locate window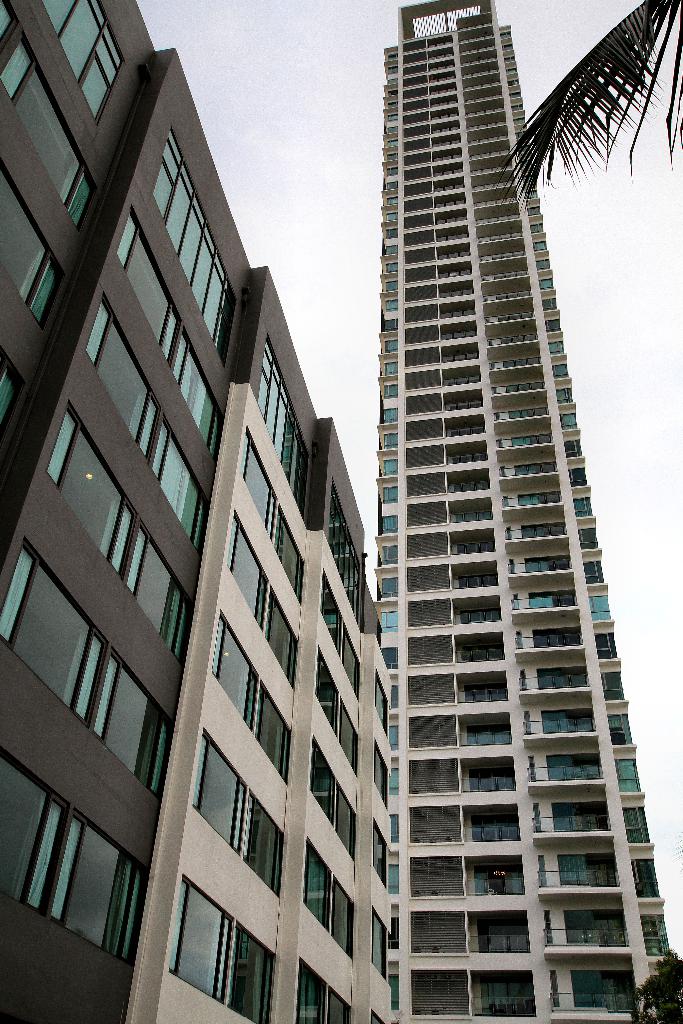
x1=477, y1=926, x2=530, y2=957
